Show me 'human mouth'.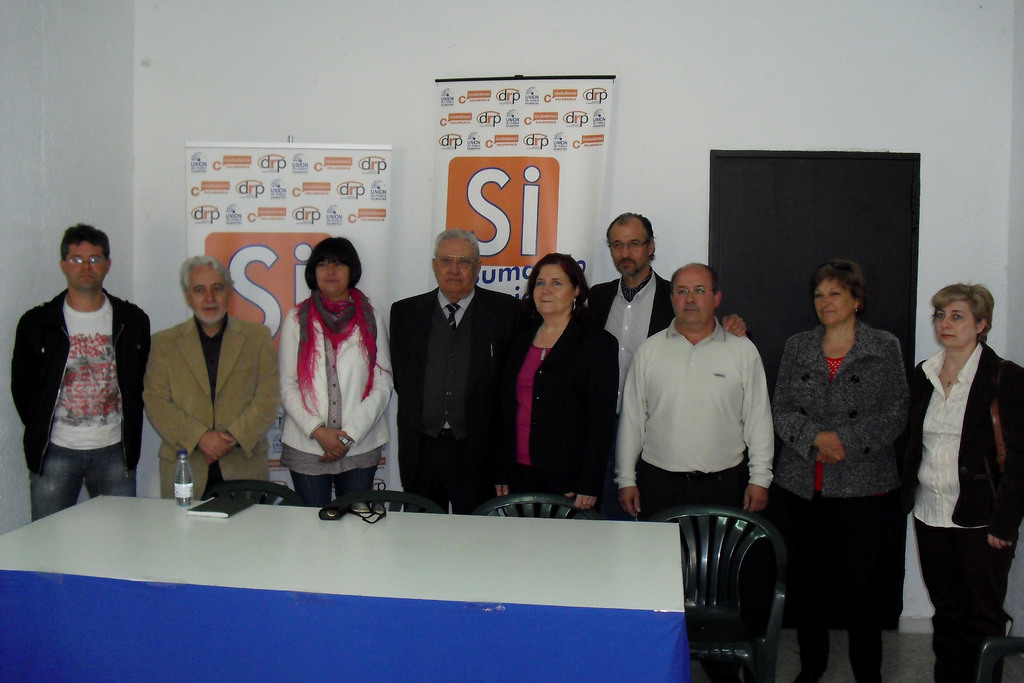
'human mouth' is here: 820:306:836:318.
